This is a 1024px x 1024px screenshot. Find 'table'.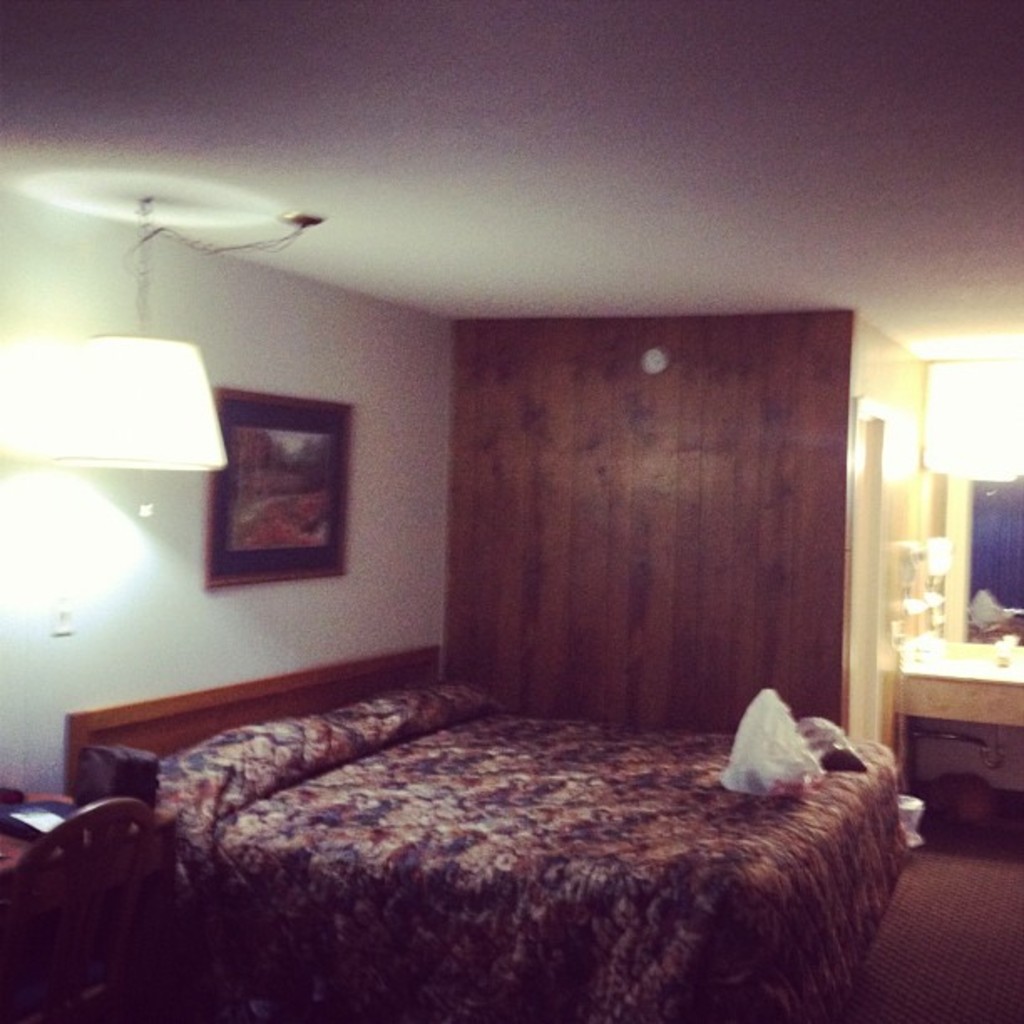
Bounding box: bbox(0, 785, 179, 952).
